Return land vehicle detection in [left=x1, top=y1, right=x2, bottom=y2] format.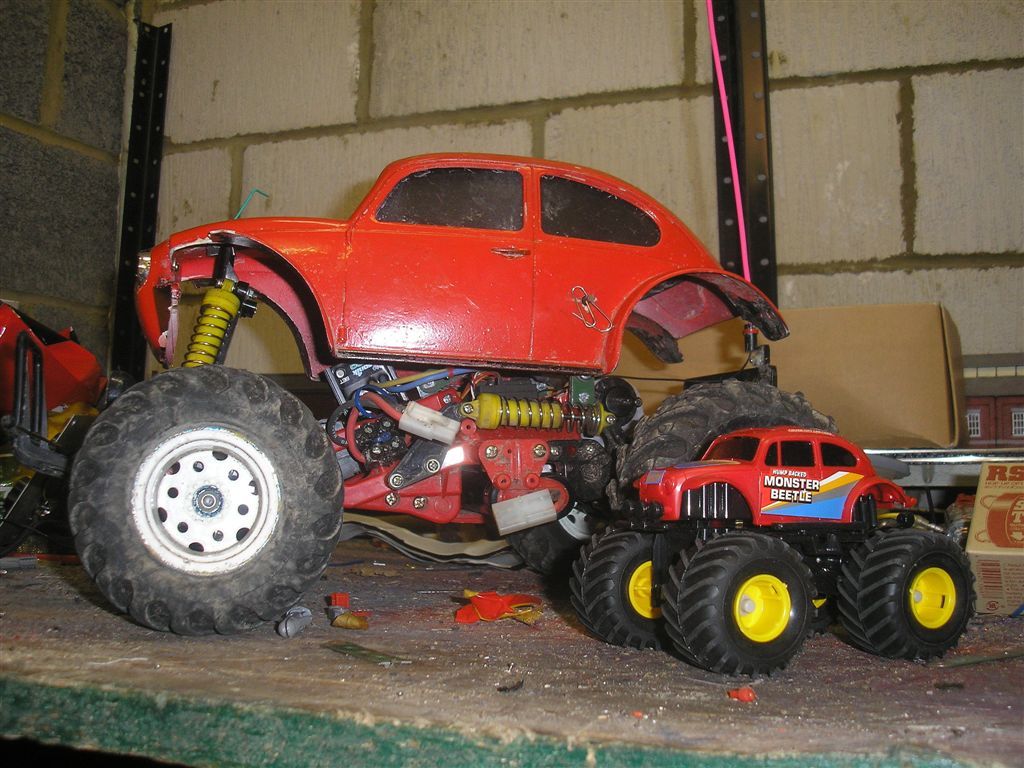
[left=569, top=423, right=977, bottom=667].
